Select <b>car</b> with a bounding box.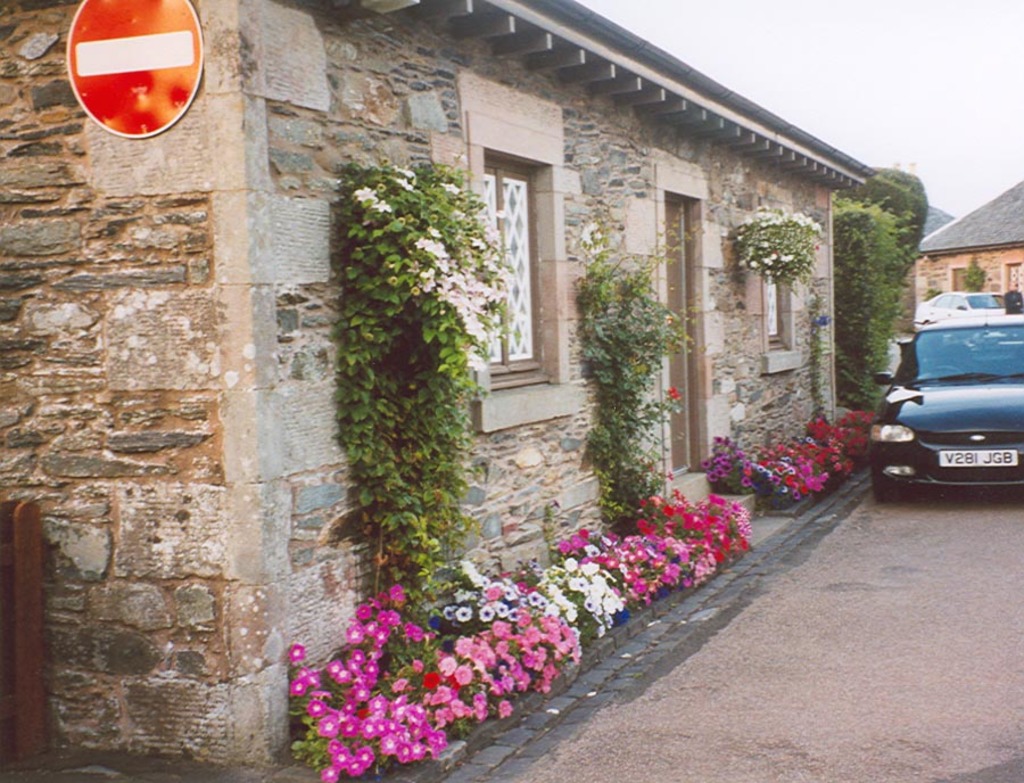
865/311/1023/502.
